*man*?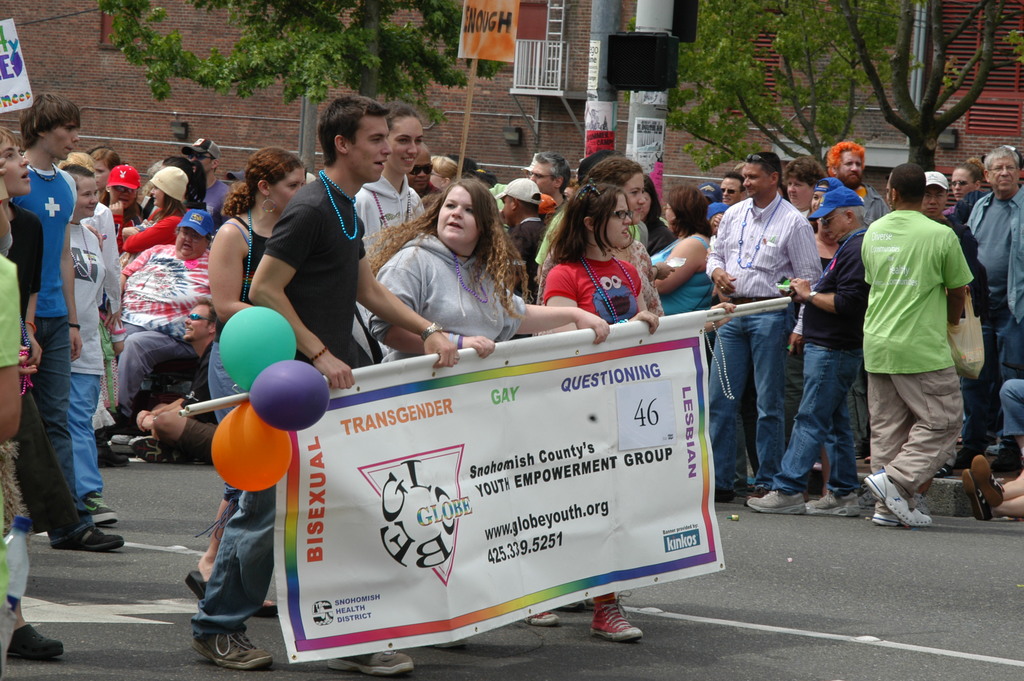
bbox(715, 154, 838, 473)
